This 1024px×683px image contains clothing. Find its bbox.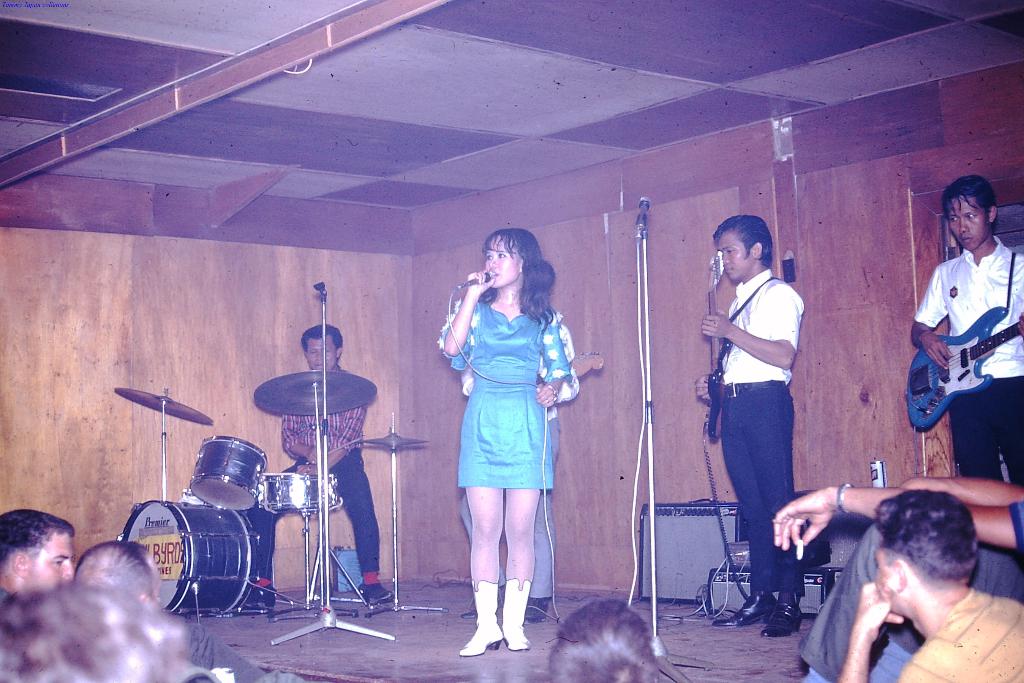
800, 501, 1023, 682.
